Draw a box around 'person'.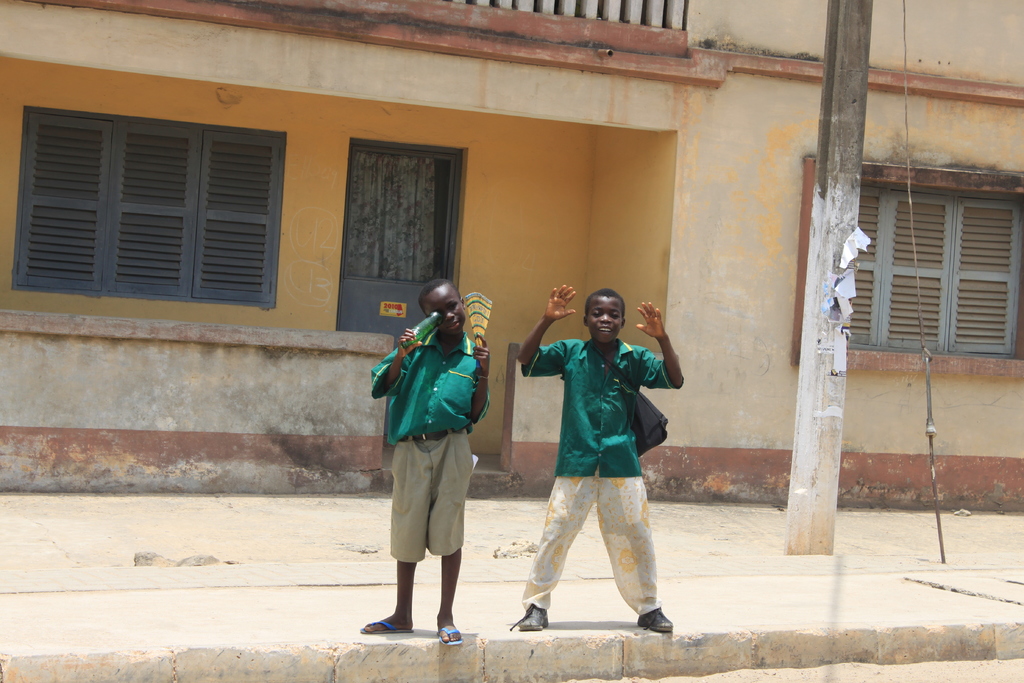
pyautogui.locateOnScreen(509, 276, 682, 632).
